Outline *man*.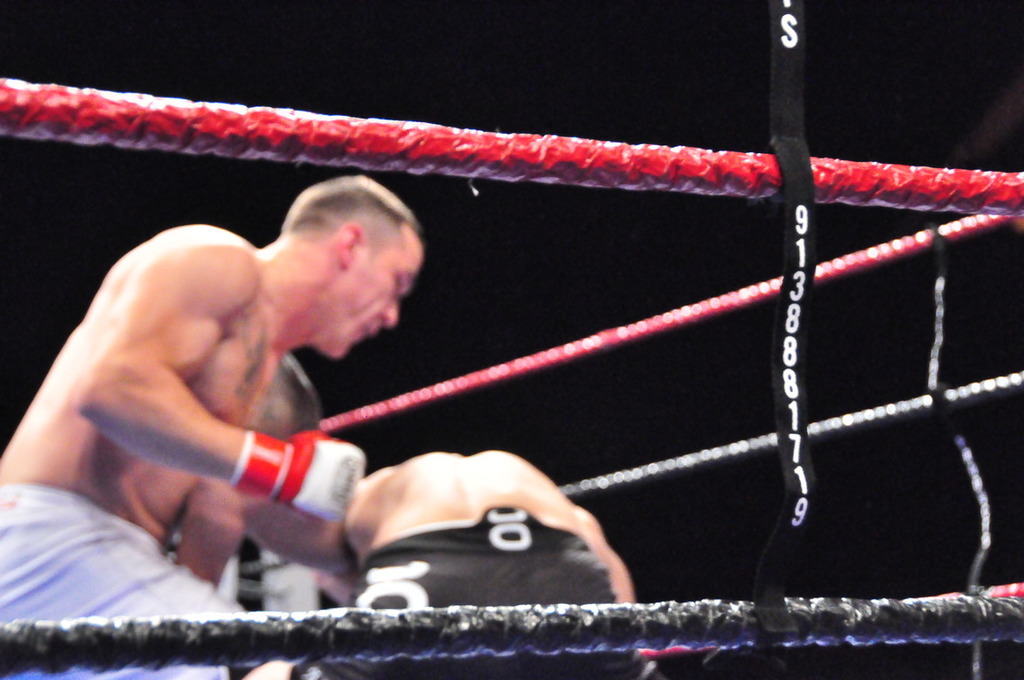
Outline: {"left": 241, "top": 448, "right": 668, "bottom": 679}.
